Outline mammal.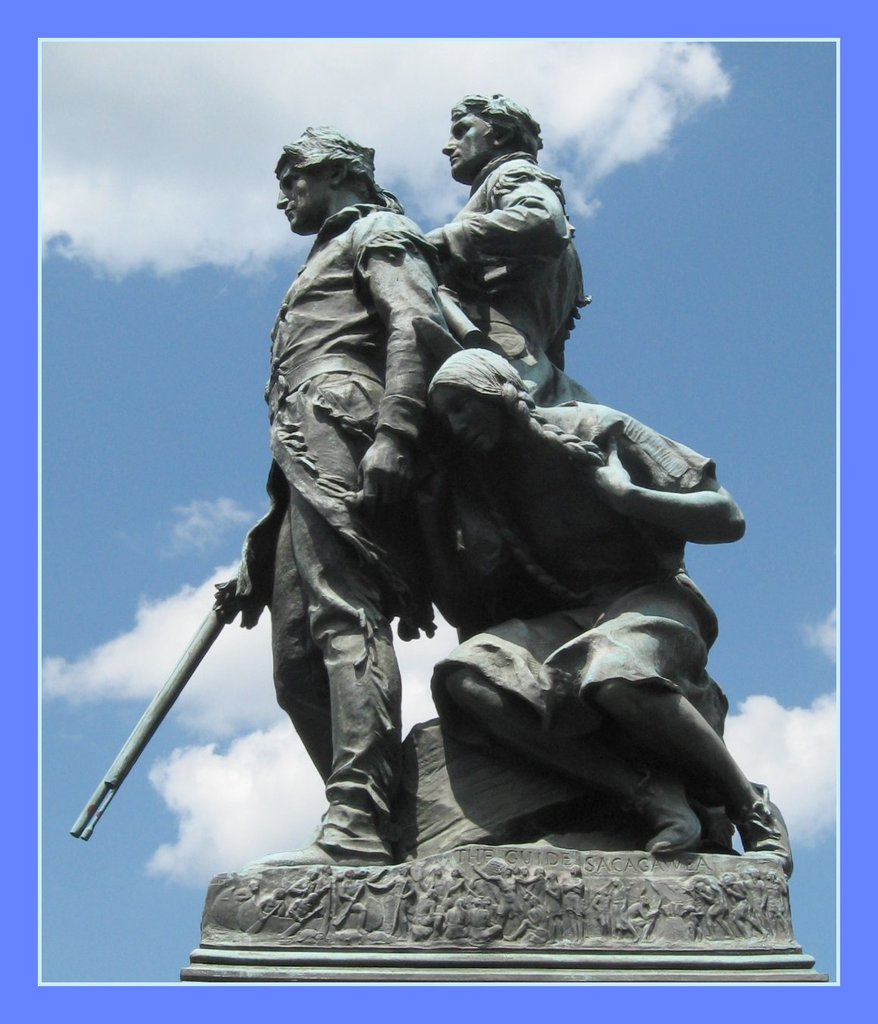
Outline: {"left": 424, "top": 93, "right": 606, "bottom": 374}.
